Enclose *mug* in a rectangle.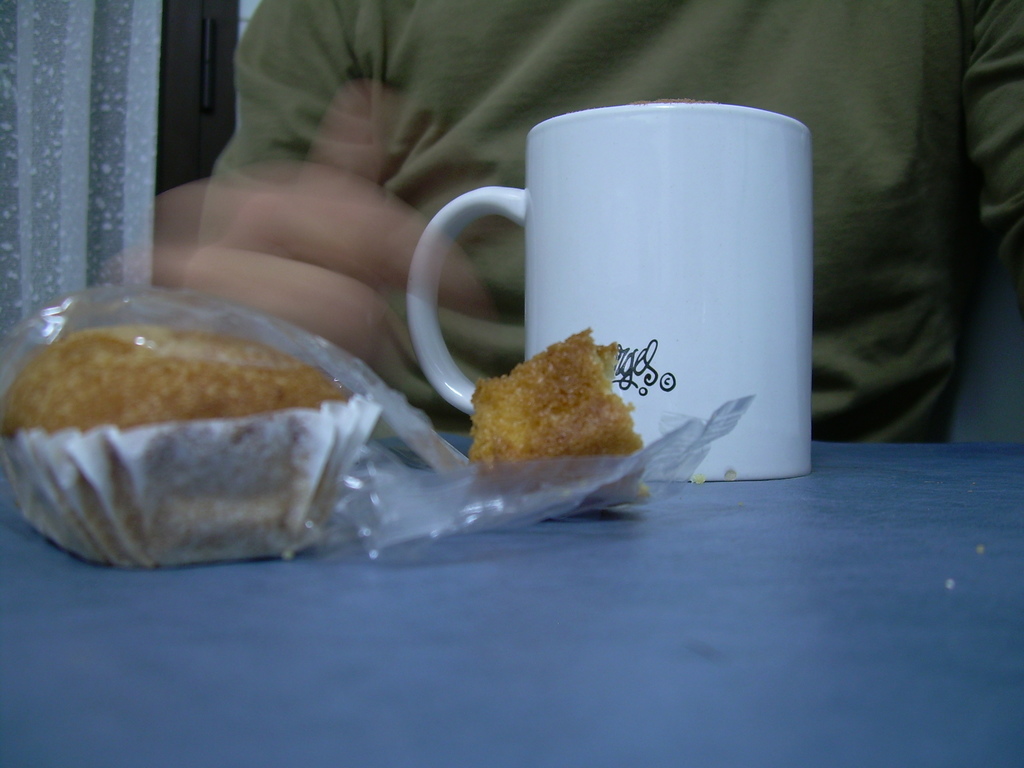
[left=404, top=102, right=814, bottom=484].
